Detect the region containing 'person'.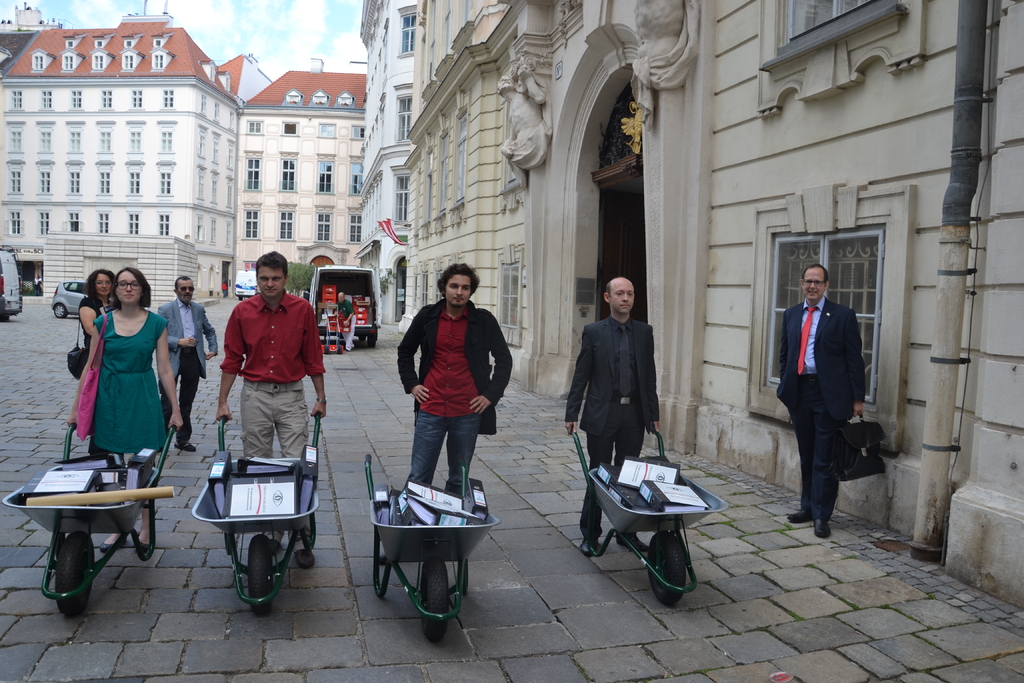
l=397, t=258, r=516, b=493.
